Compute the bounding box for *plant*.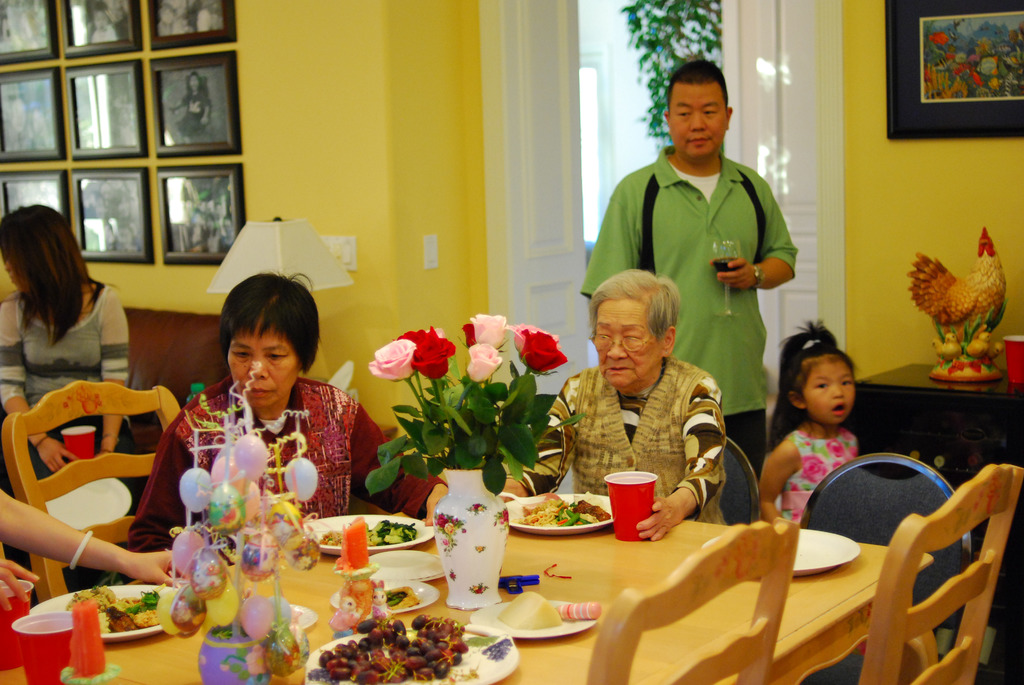
360 313 593 498.
